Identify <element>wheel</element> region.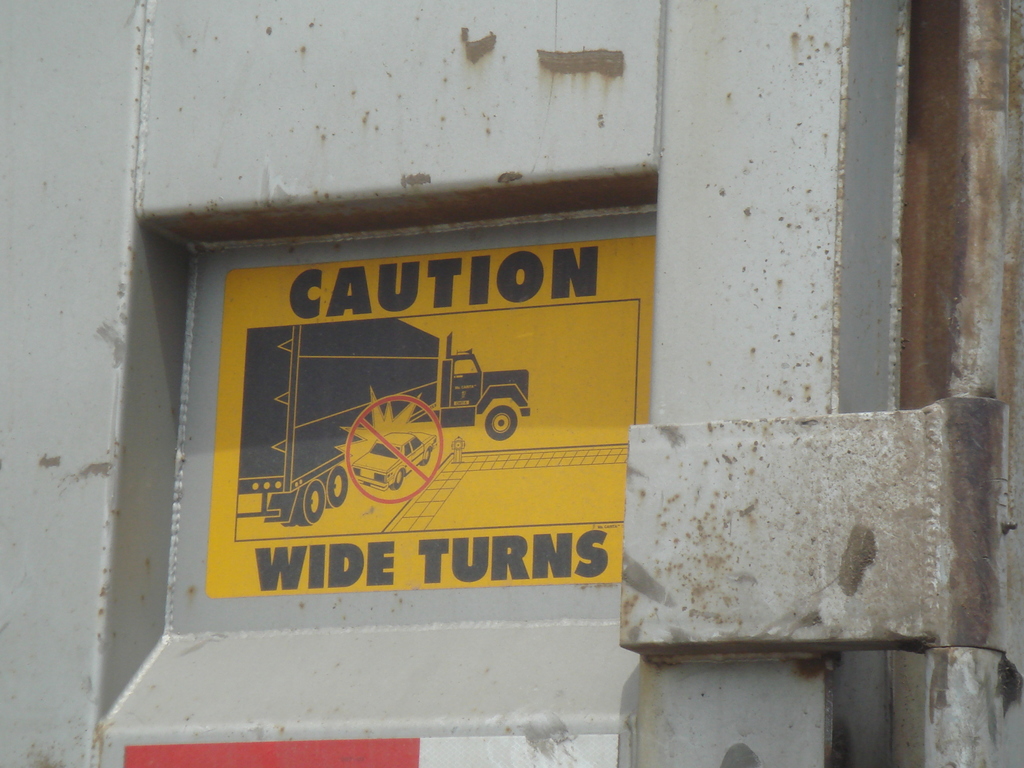
Region: <box>419,449,431,466</box>.
